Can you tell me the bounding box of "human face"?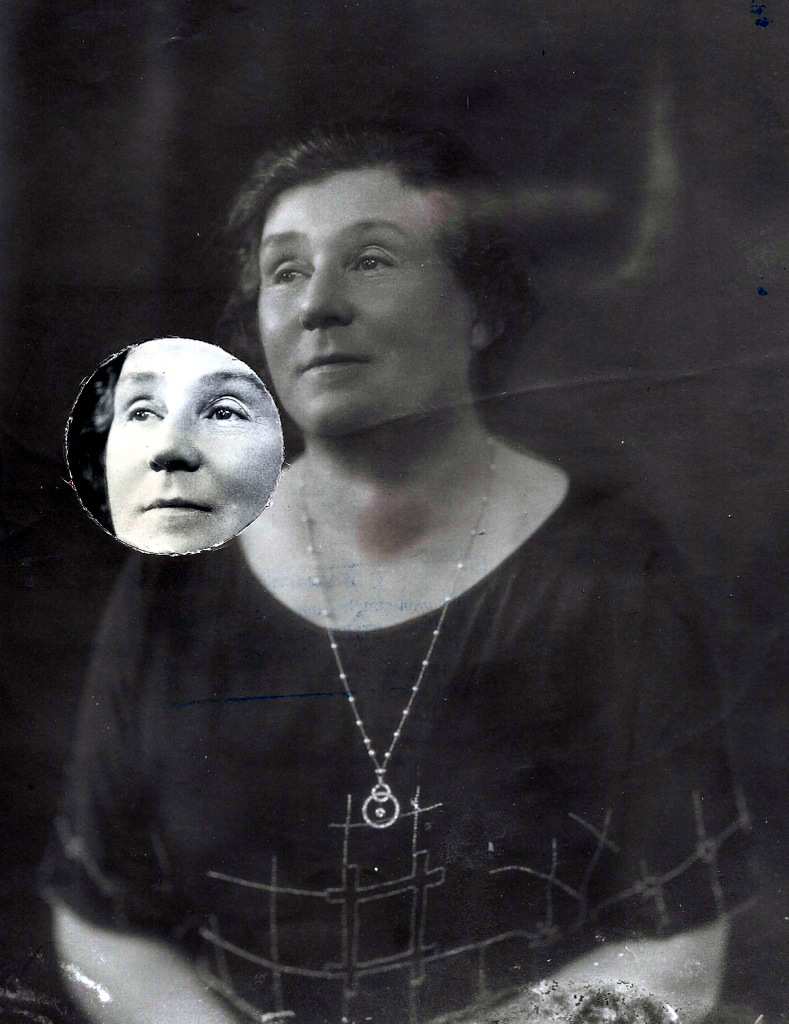
{"left": 252, "top": 160, "right": 491, "bottom": 431}.
